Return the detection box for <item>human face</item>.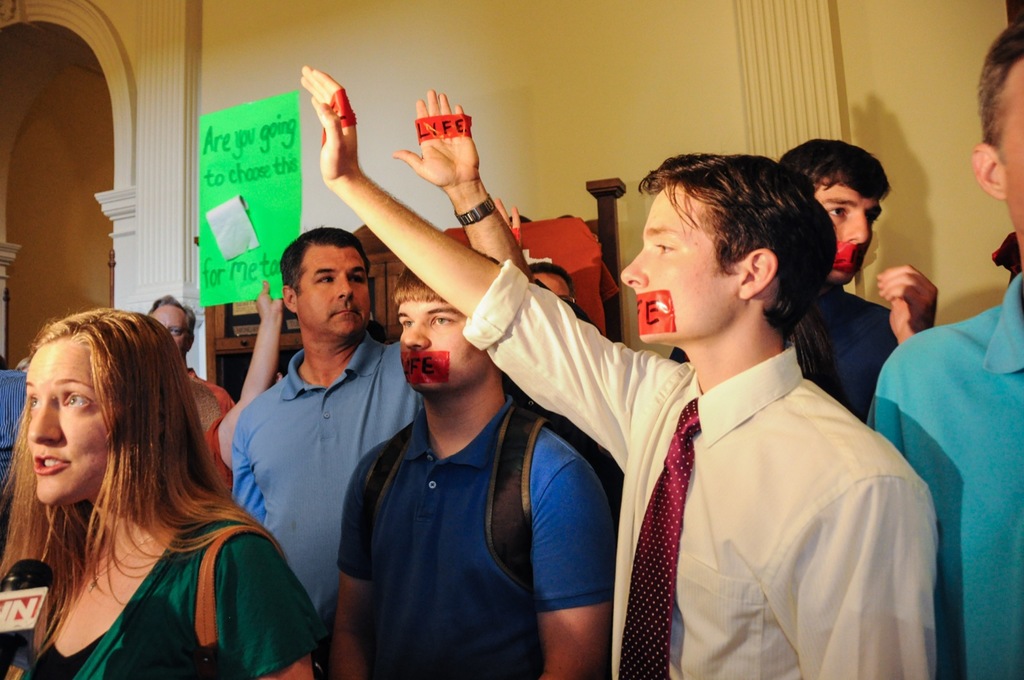
815, 170, 883, 285.
